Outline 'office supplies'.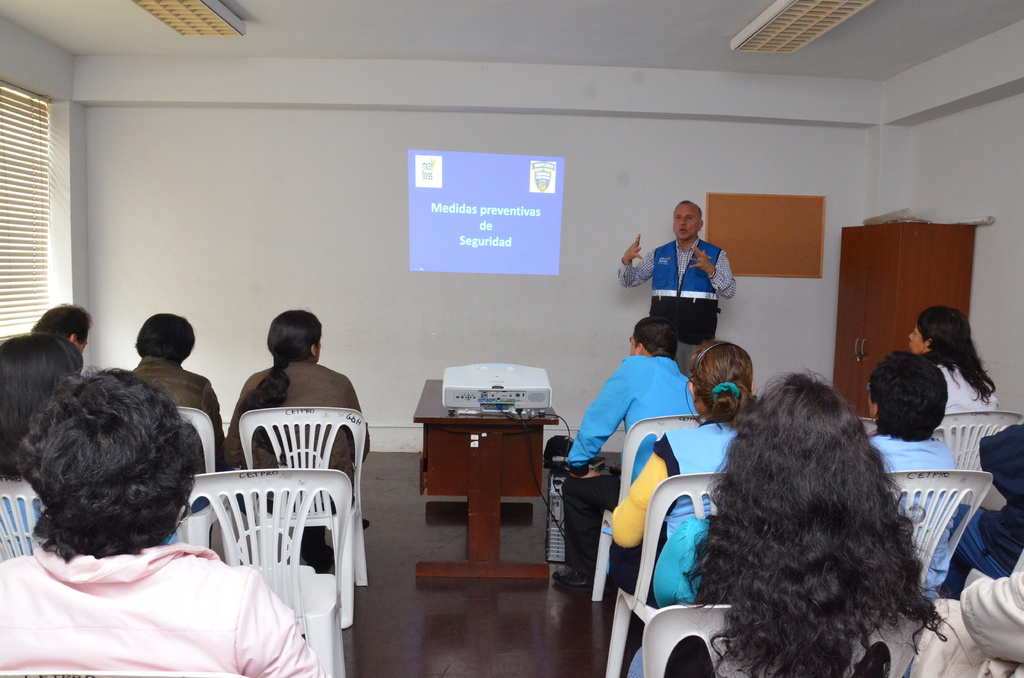
Outline: pyautogui.locateOnScreen(241, 403, 367, 577).
